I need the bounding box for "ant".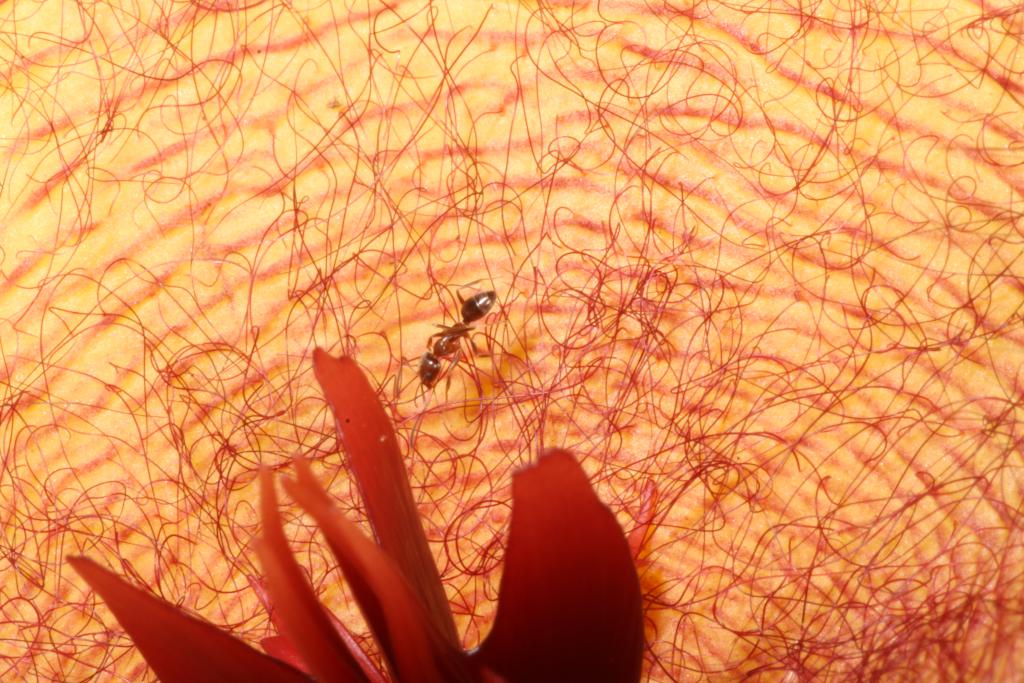
Here it is: (x1=406, y1=281, x2=516, y2=403).
